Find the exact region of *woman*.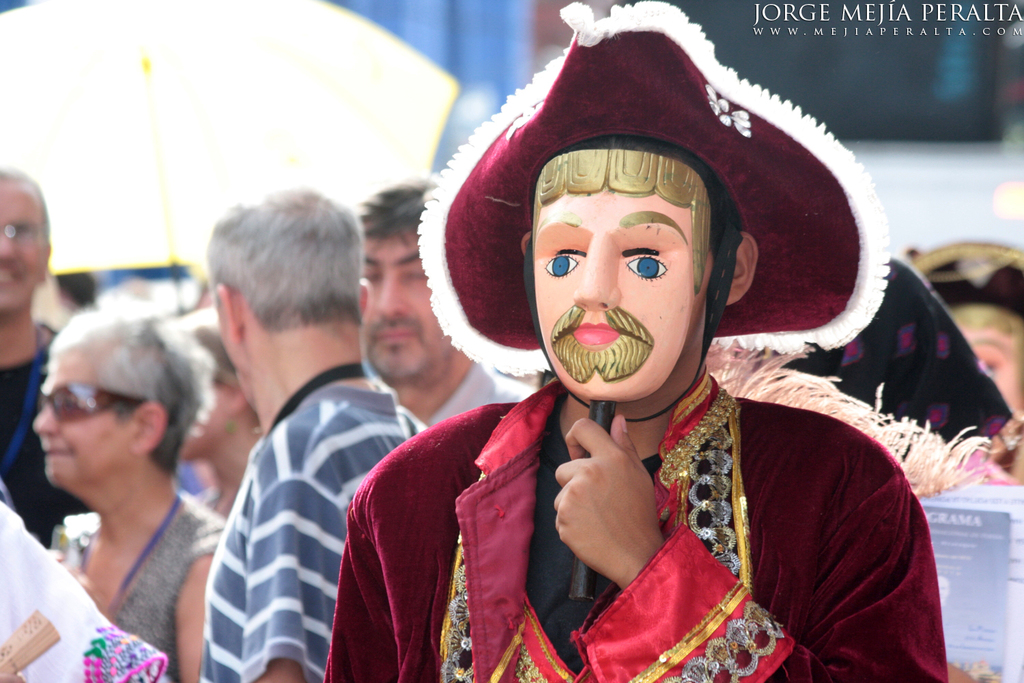
Exact region: box(3, 283, 244, 671).
